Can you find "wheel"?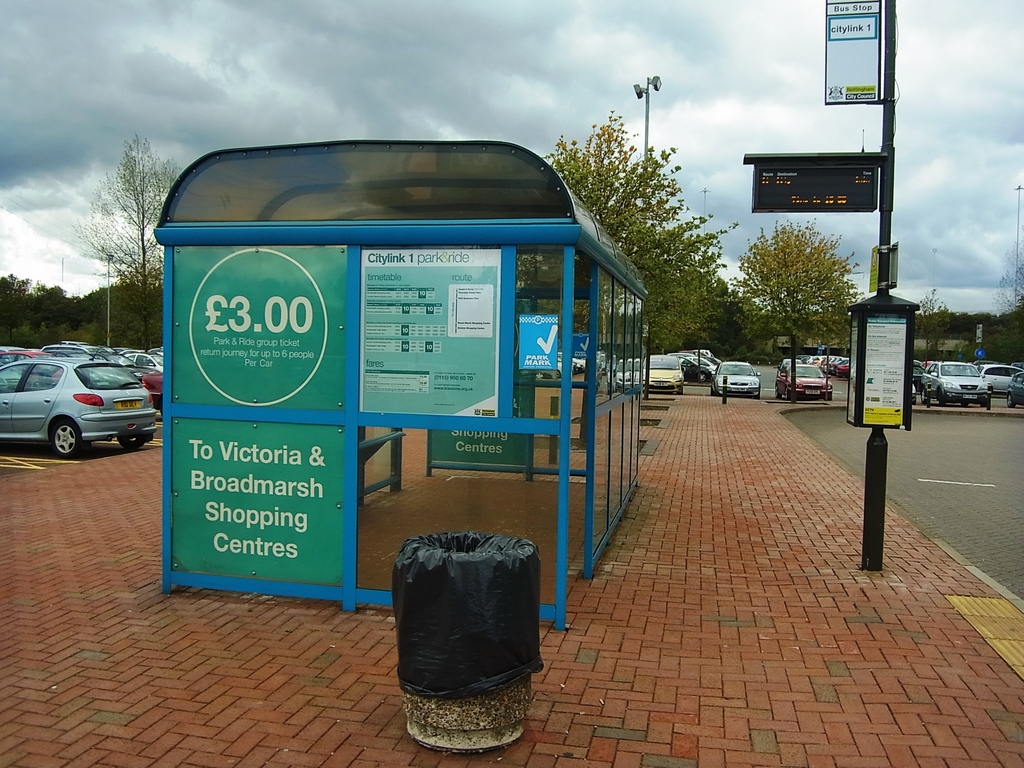
Yes, bounding box: Rect(772, 383, 781, 401).
